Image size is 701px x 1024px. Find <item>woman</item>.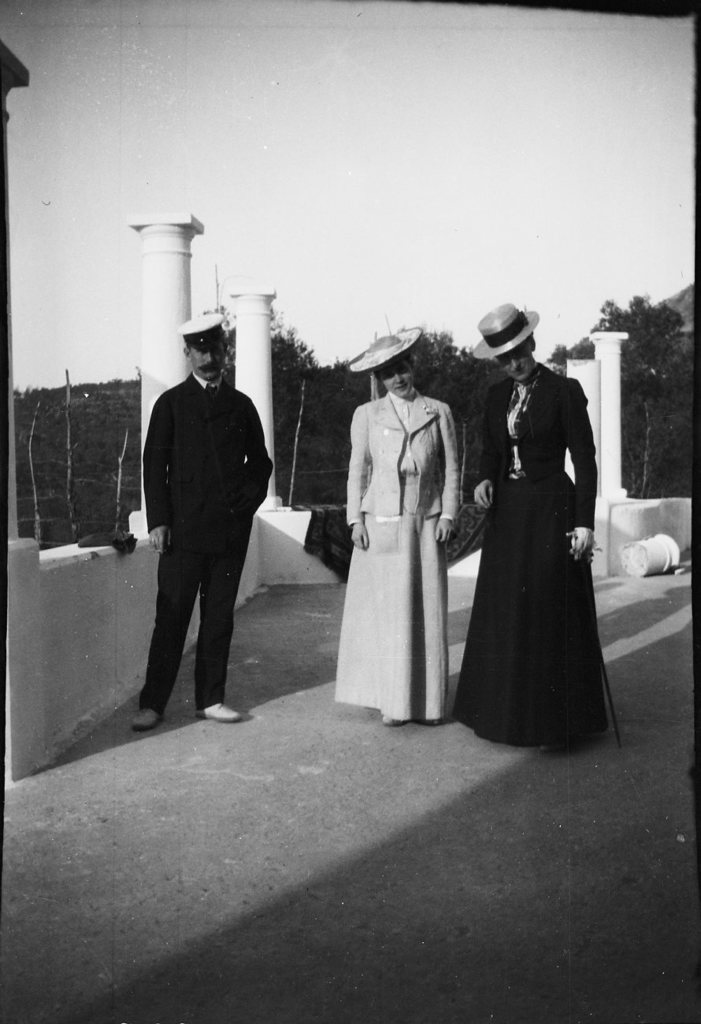
box=[348, 327, 467, 726].
